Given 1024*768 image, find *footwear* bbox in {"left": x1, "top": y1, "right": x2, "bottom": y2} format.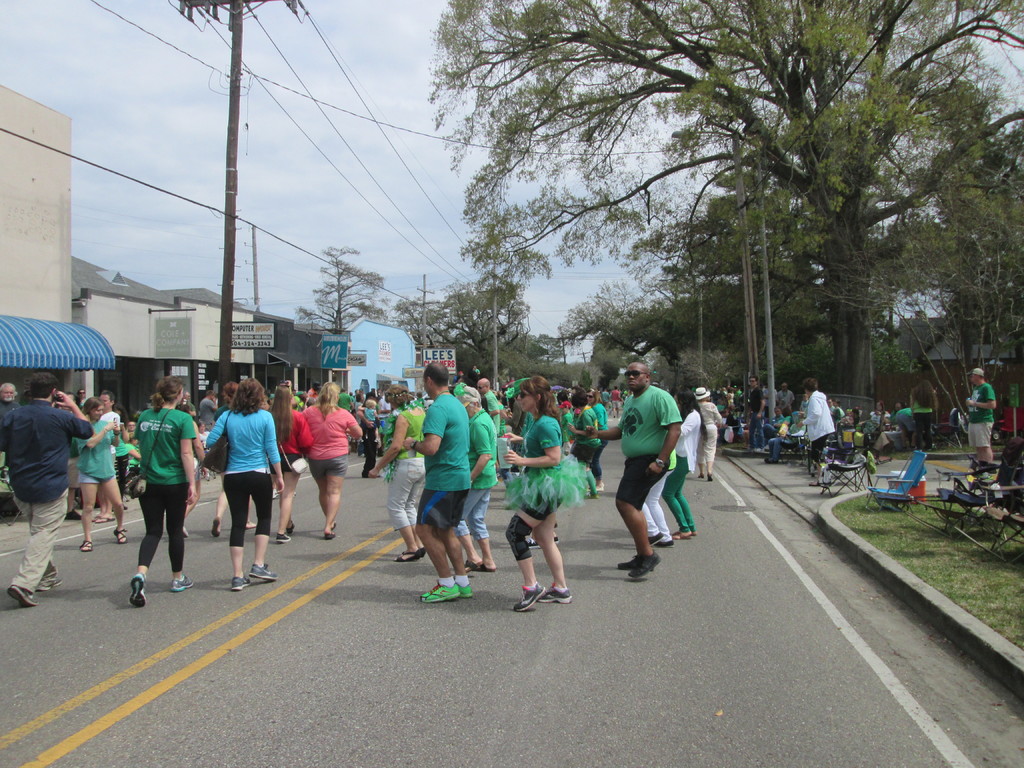
{"left": 691, "top": 526, "right": 697, "bottom": 534}.
